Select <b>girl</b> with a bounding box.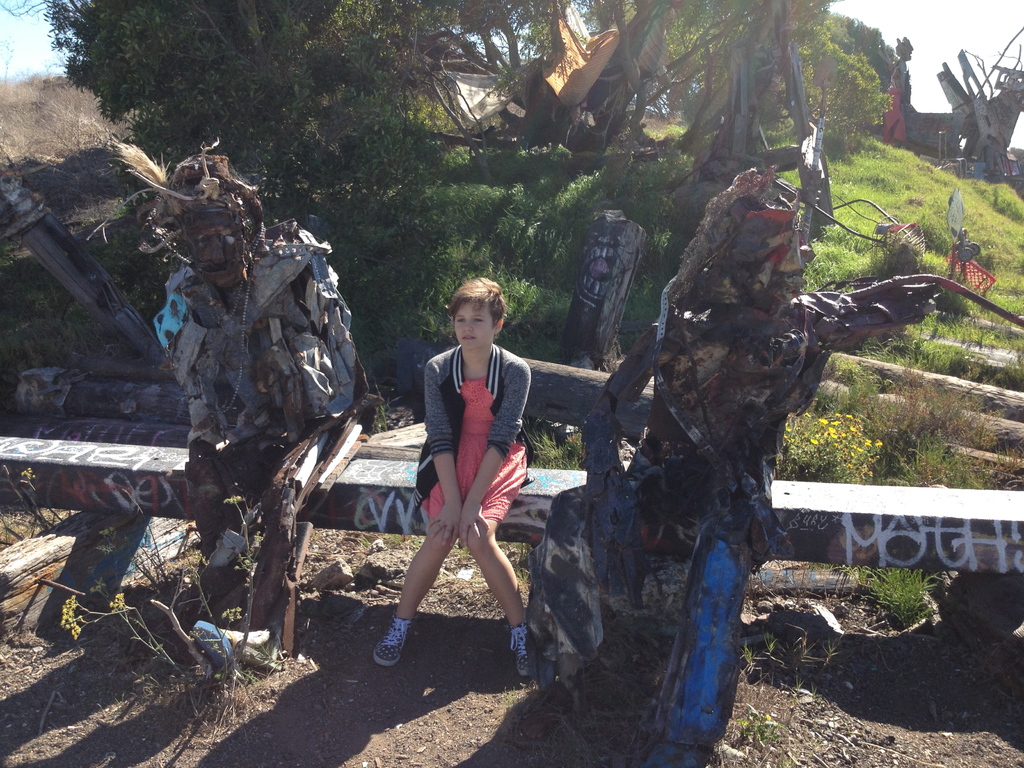
detection(376, 276, 526, 669).
